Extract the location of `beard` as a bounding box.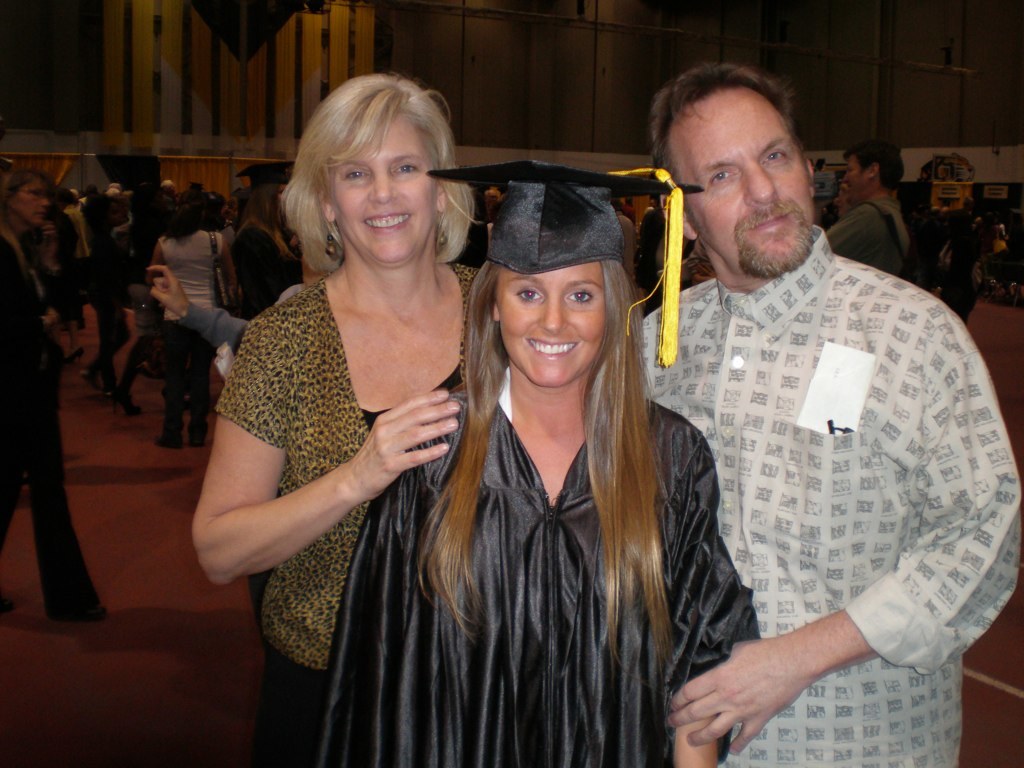
locate(740, 201, 811, 282).
